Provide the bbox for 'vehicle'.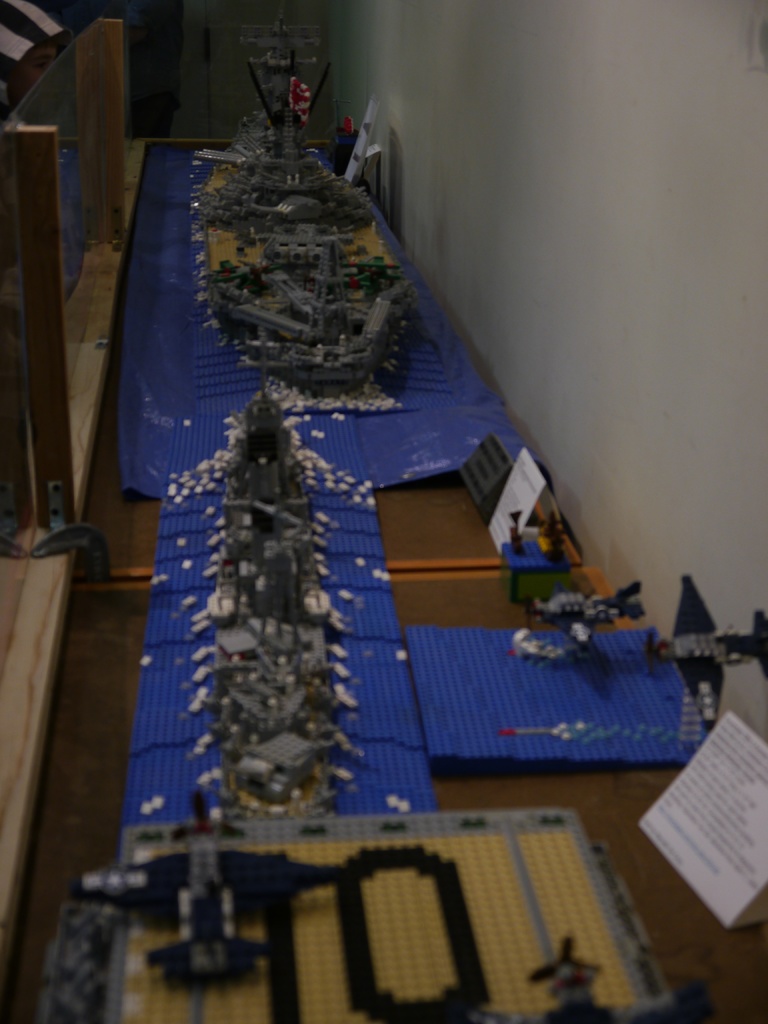
470, 918, 734, 1023.
